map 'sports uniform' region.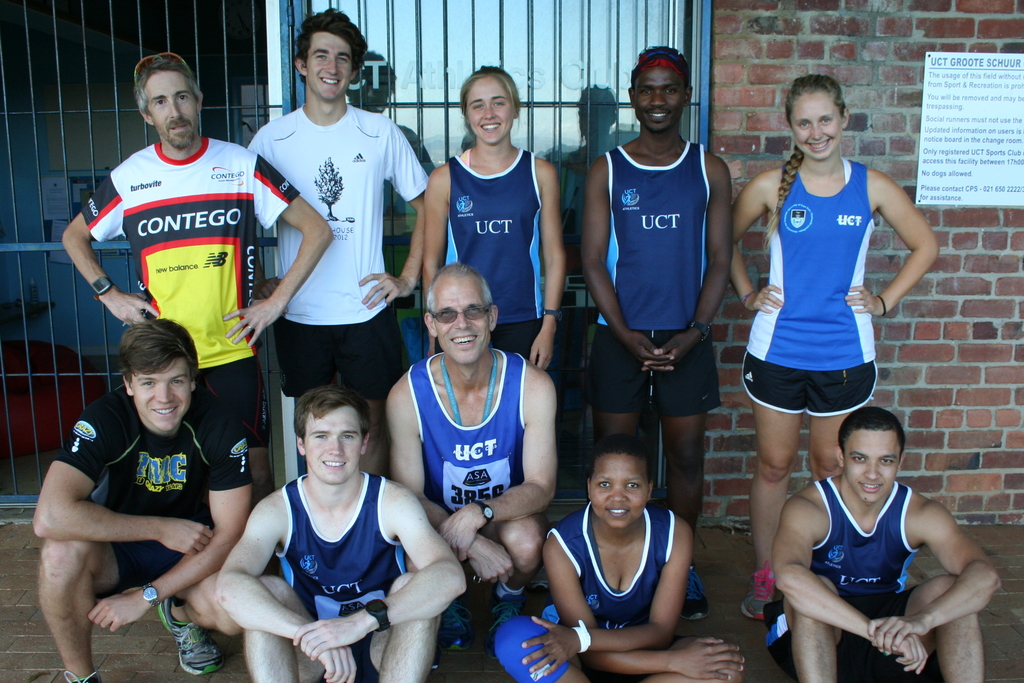
Mapped to crop(485, 499, 694, 682).
